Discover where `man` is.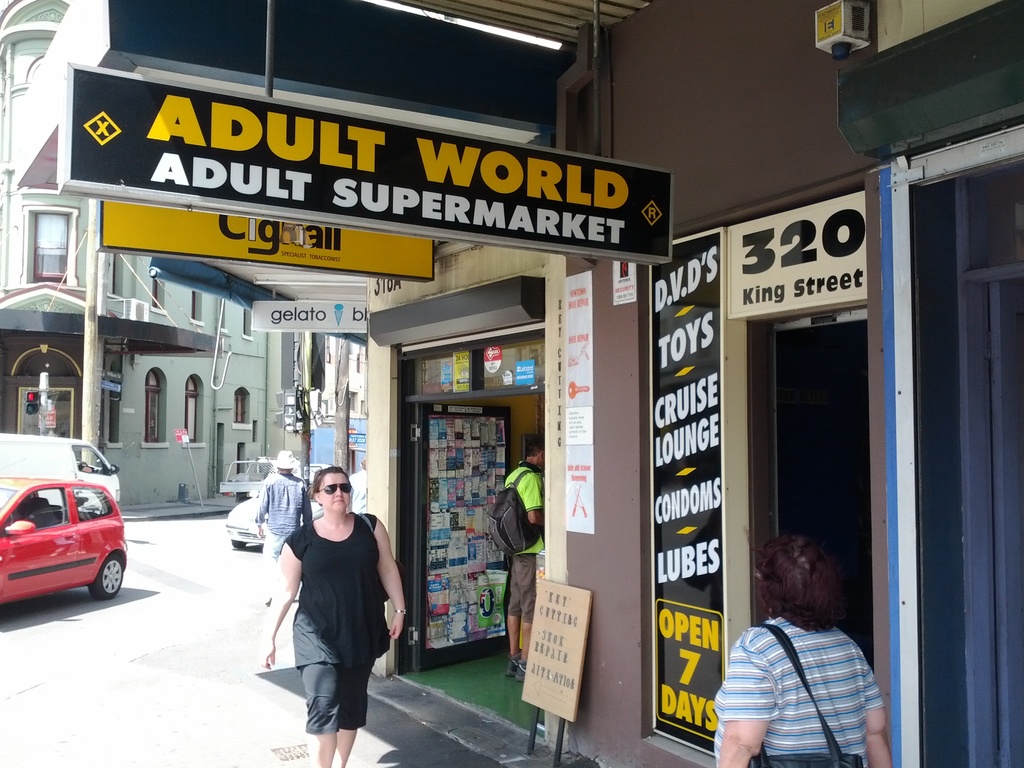
Discovered at <region>348, 458, 367, 514</region>.
